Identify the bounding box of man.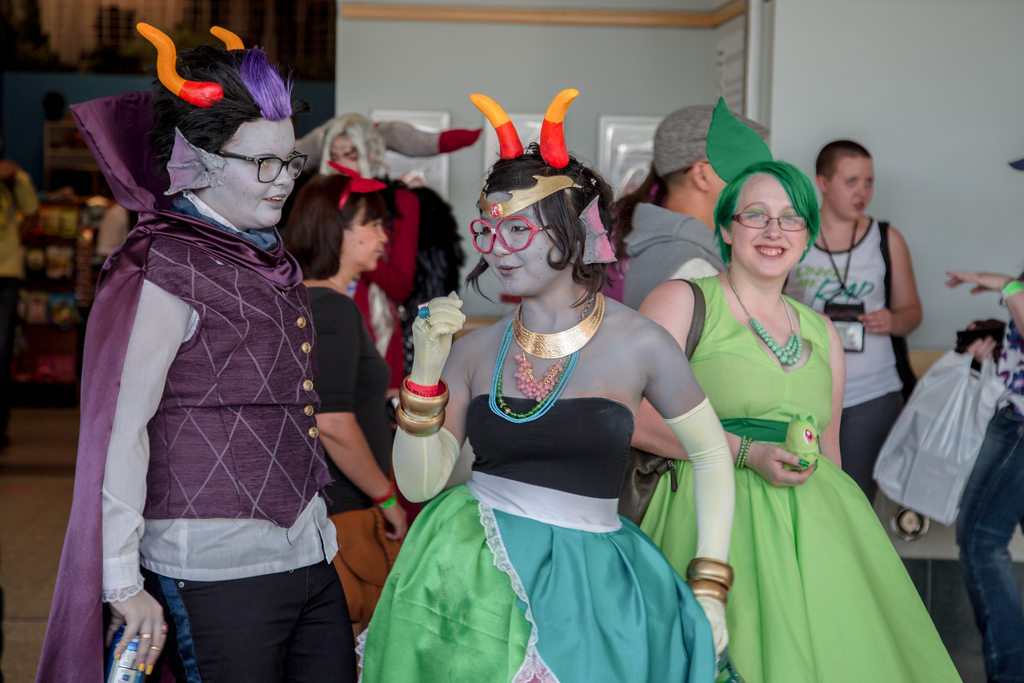
crop(620, 104, 772, 309).
